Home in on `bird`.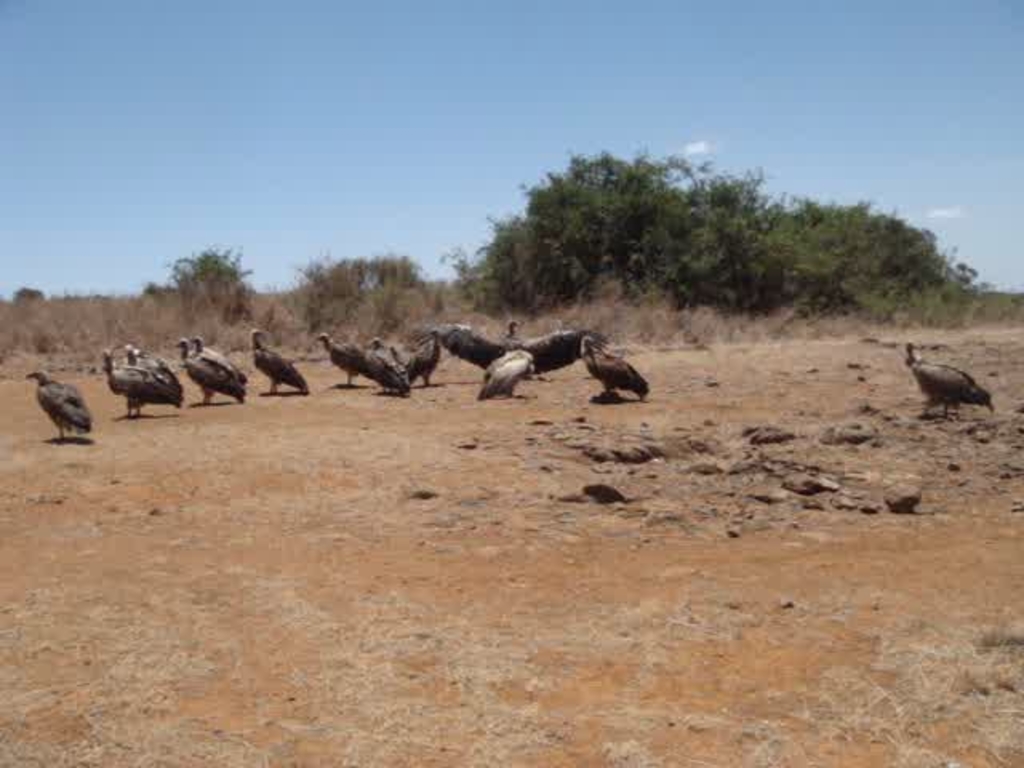
Homed in at locate(909, 341, 998, 418).
